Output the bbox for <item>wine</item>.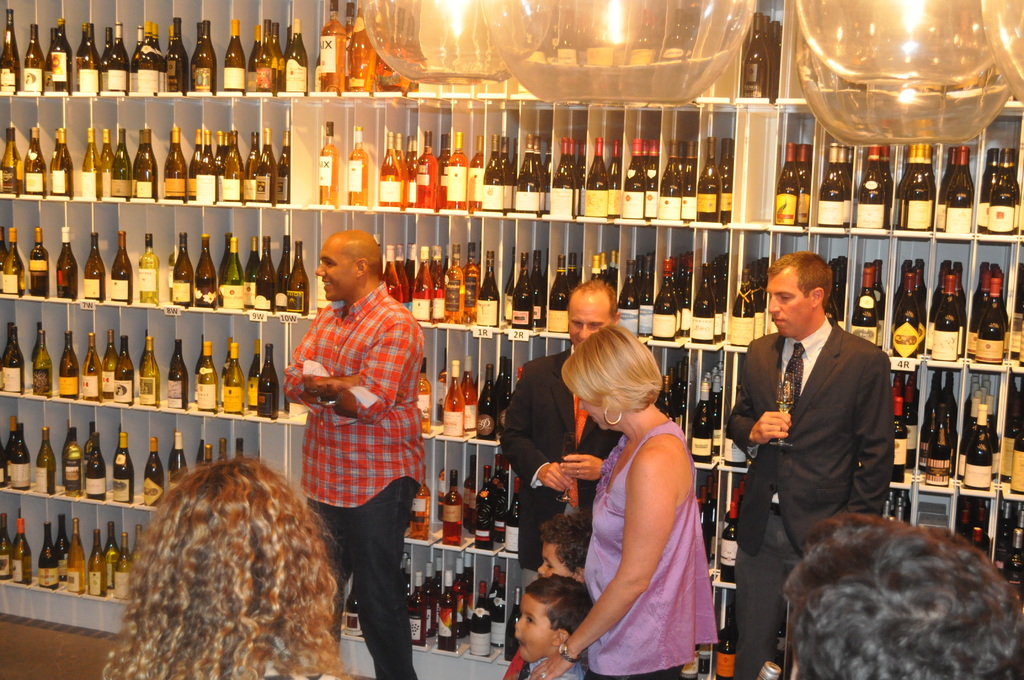
rect(21, 26, 44, 94).
